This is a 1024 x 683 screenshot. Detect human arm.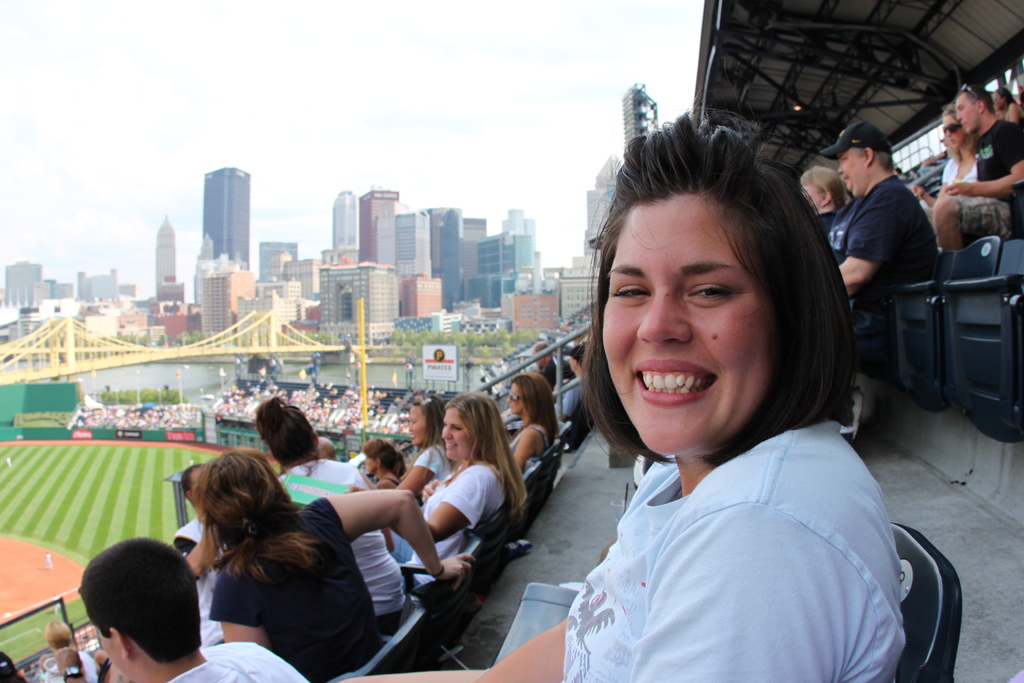
[385,467,493,546].
